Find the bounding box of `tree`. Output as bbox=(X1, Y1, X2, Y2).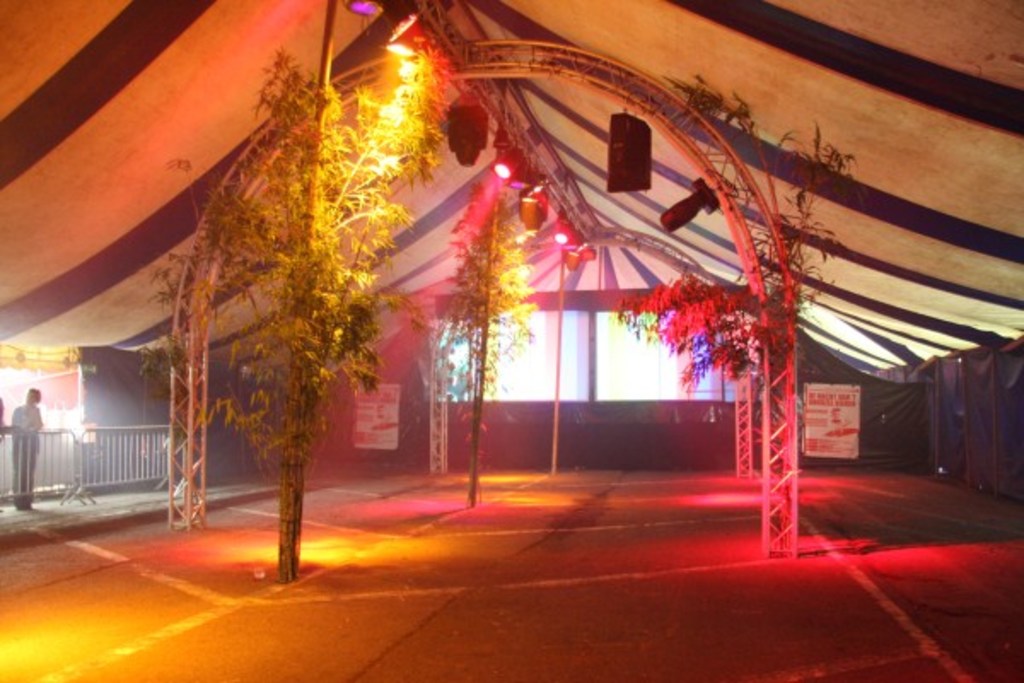
bbox=(614, 72, 858, 522).
